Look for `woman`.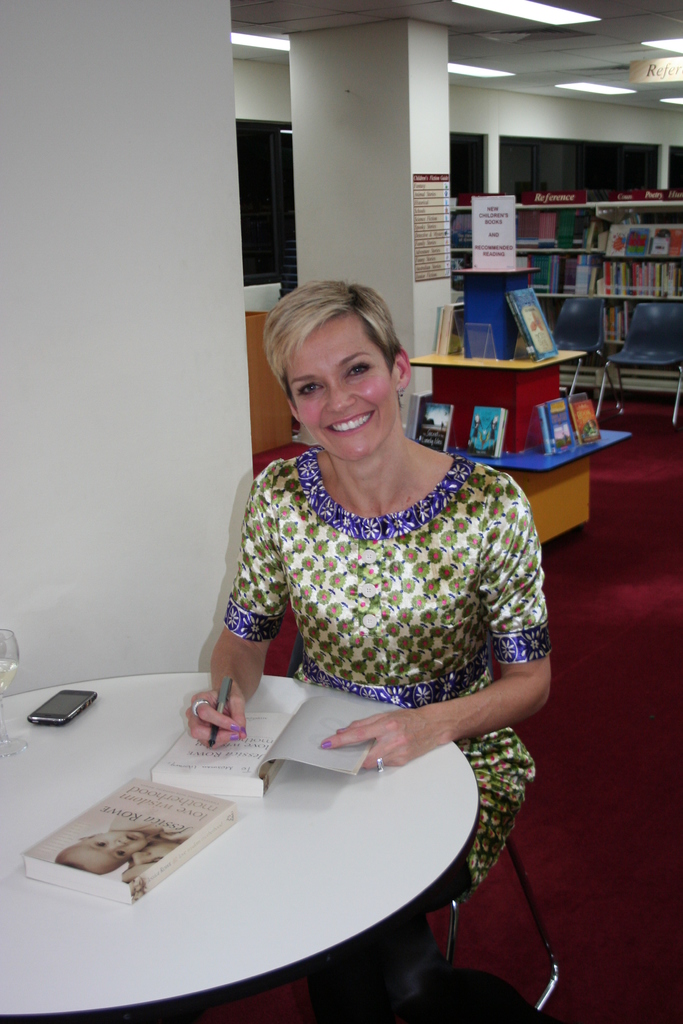
Found: 186,272,554,915.
